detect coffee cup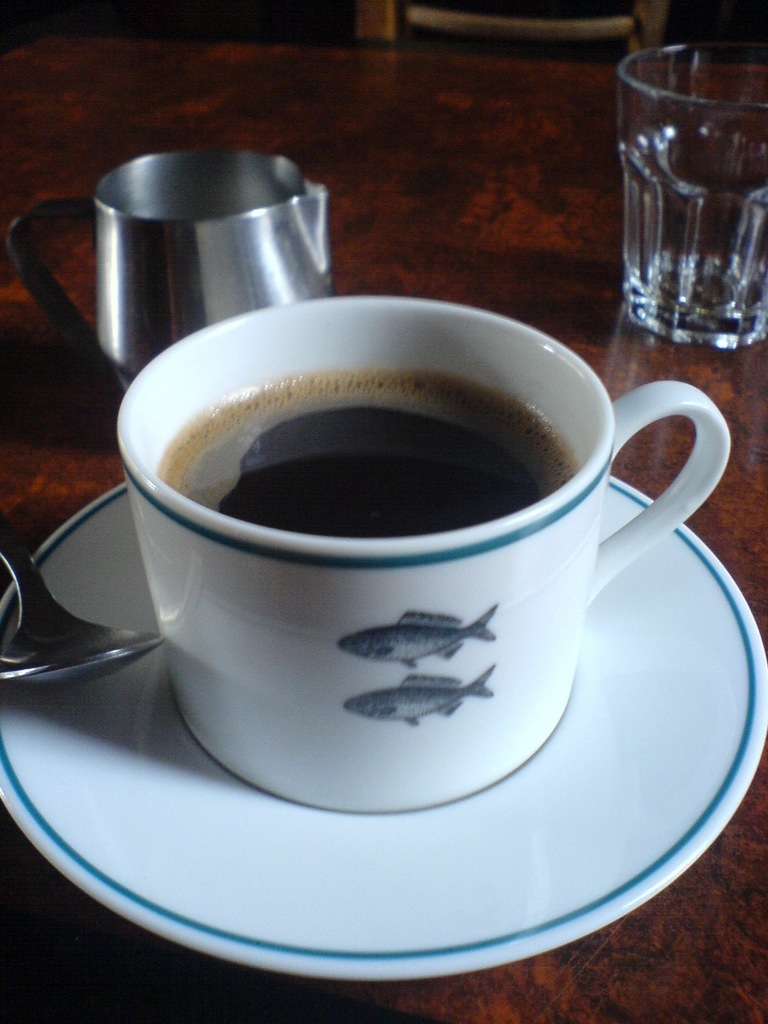
l=111, t=294, r=732, b=812
